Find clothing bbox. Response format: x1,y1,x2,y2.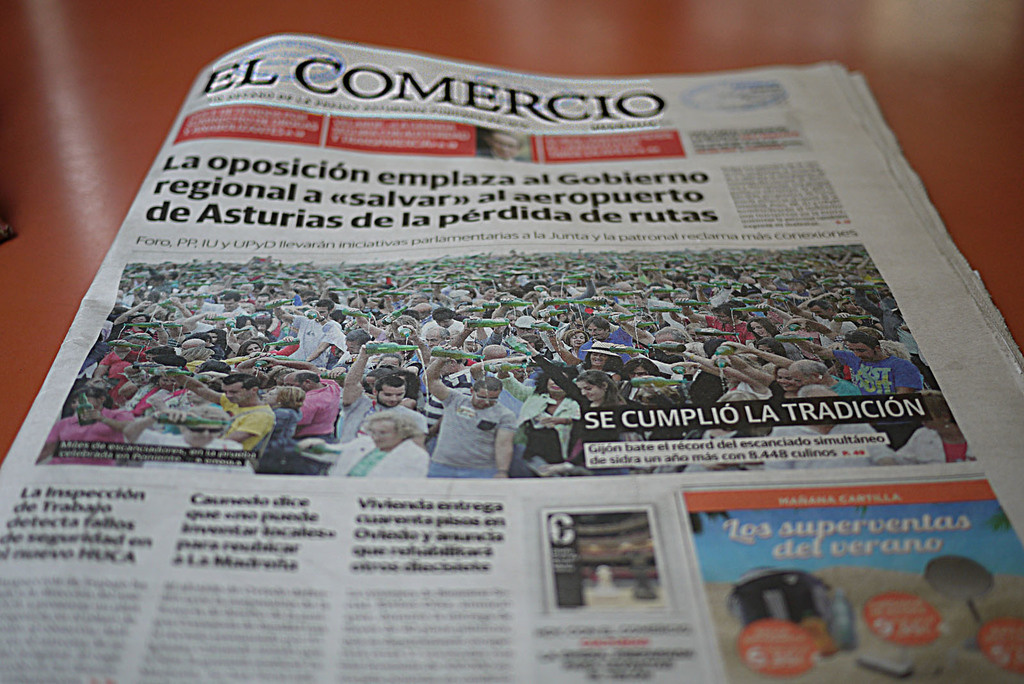
325,436,433,483.
